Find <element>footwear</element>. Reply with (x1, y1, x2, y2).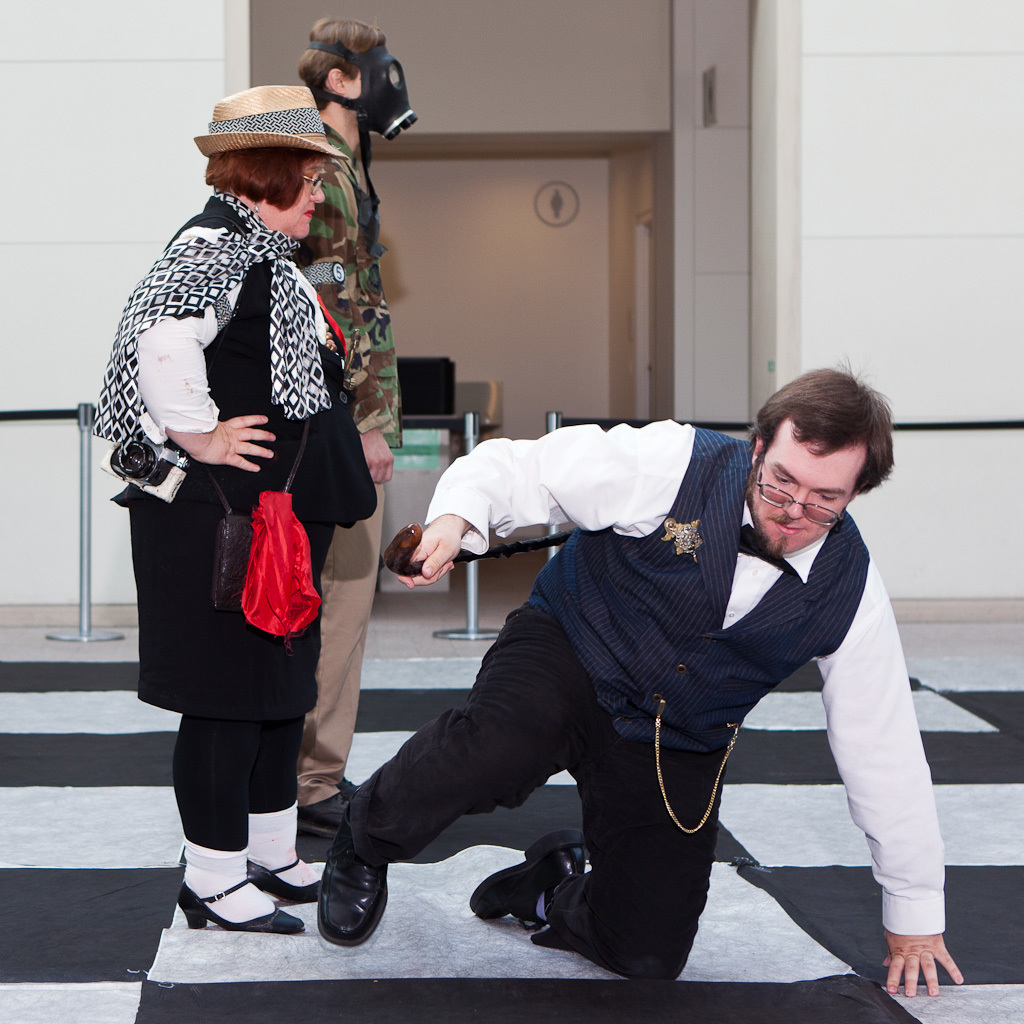
(296, 789, 342, 837).
